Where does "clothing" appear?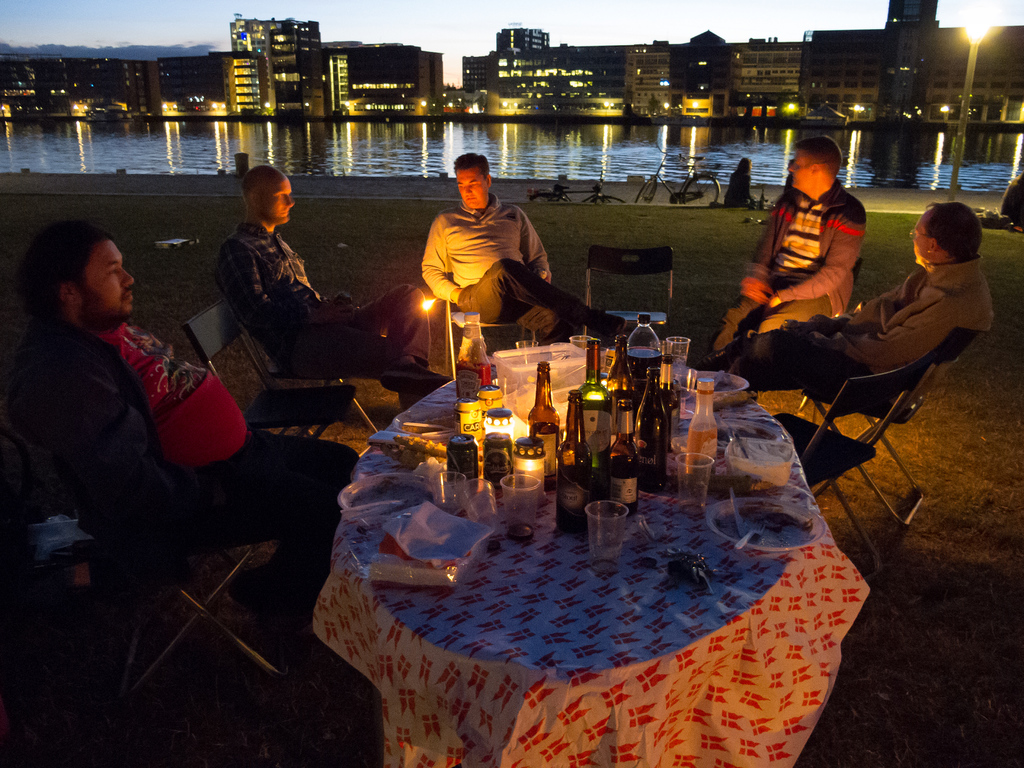
Appears at locate(77, 318, 246, 446).
